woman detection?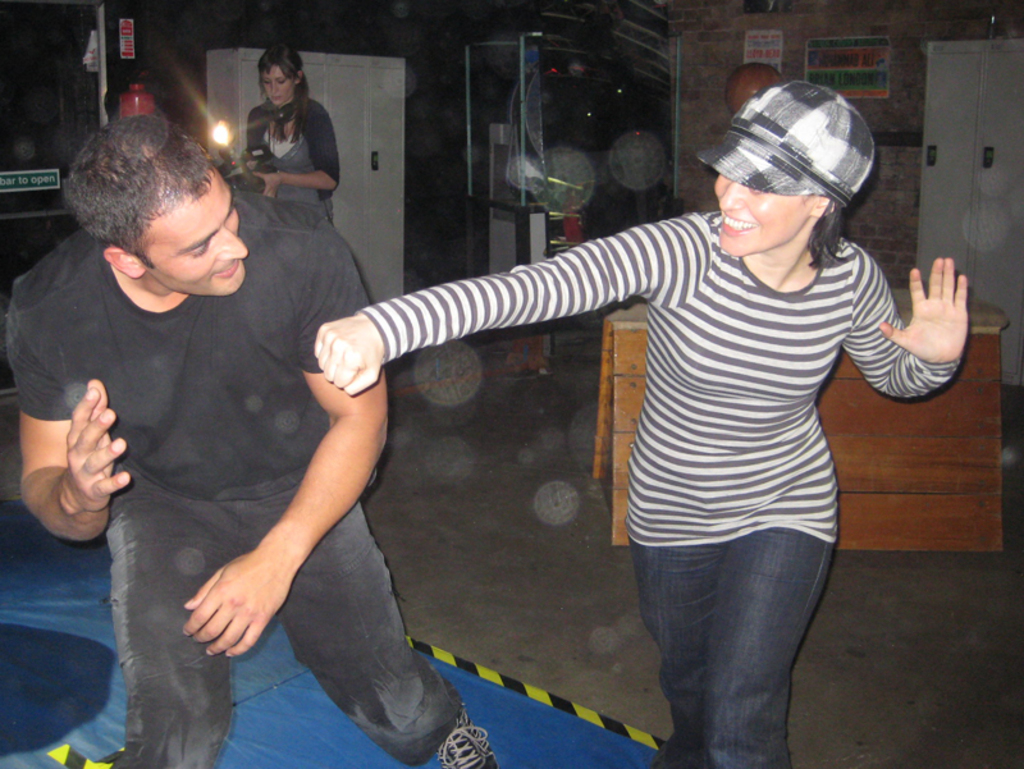
<region>232, 46, 352, 234</region>
